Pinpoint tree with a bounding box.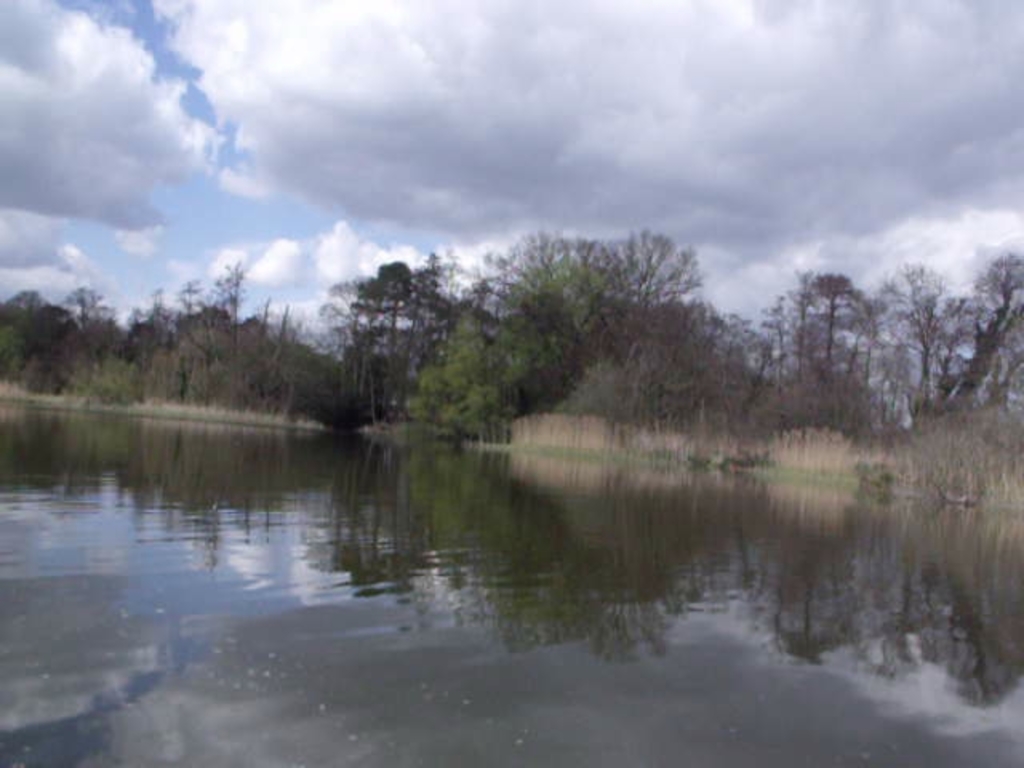
bbox(480, 227, 630, 362).
